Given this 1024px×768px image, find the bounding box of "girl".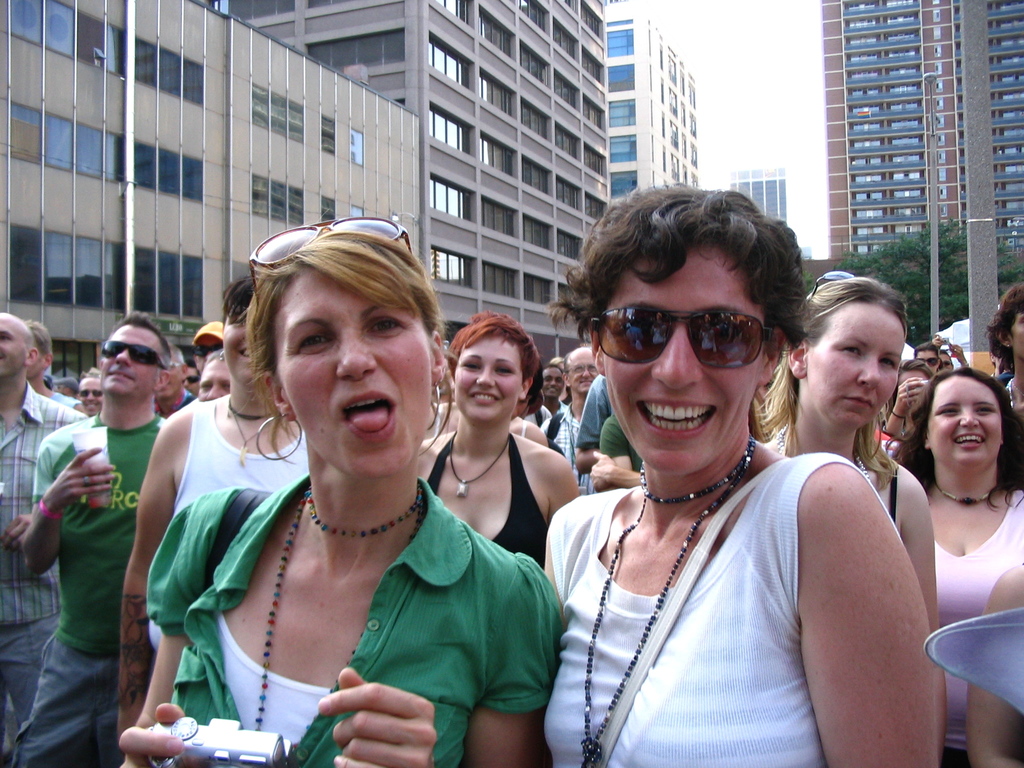
{"x1": 748, "y1": 266, "x2": 953, "y2": 760}.
